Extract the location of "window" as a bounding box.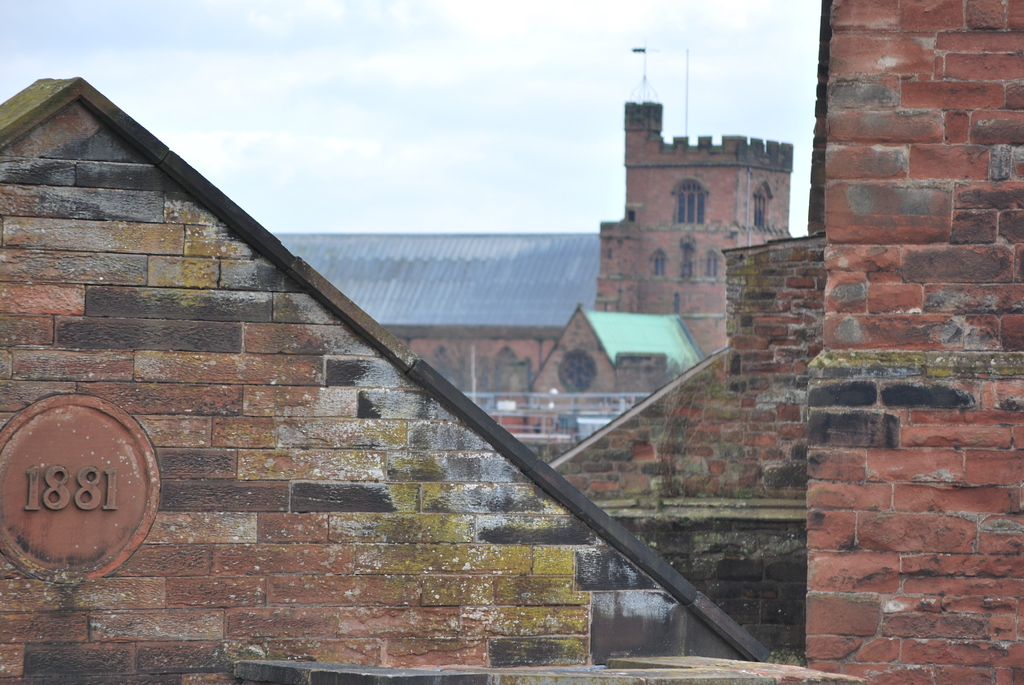
left=751, top=179, right=774, bottom=229.
